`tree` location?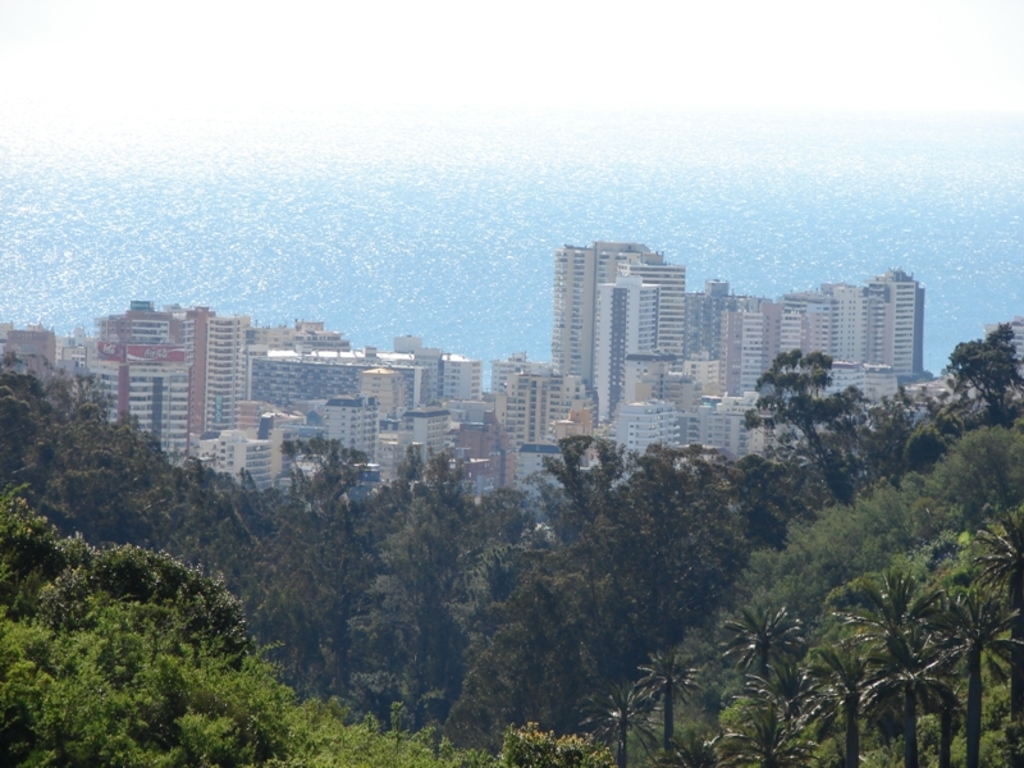
select_region(791, 634, 936, 767)
